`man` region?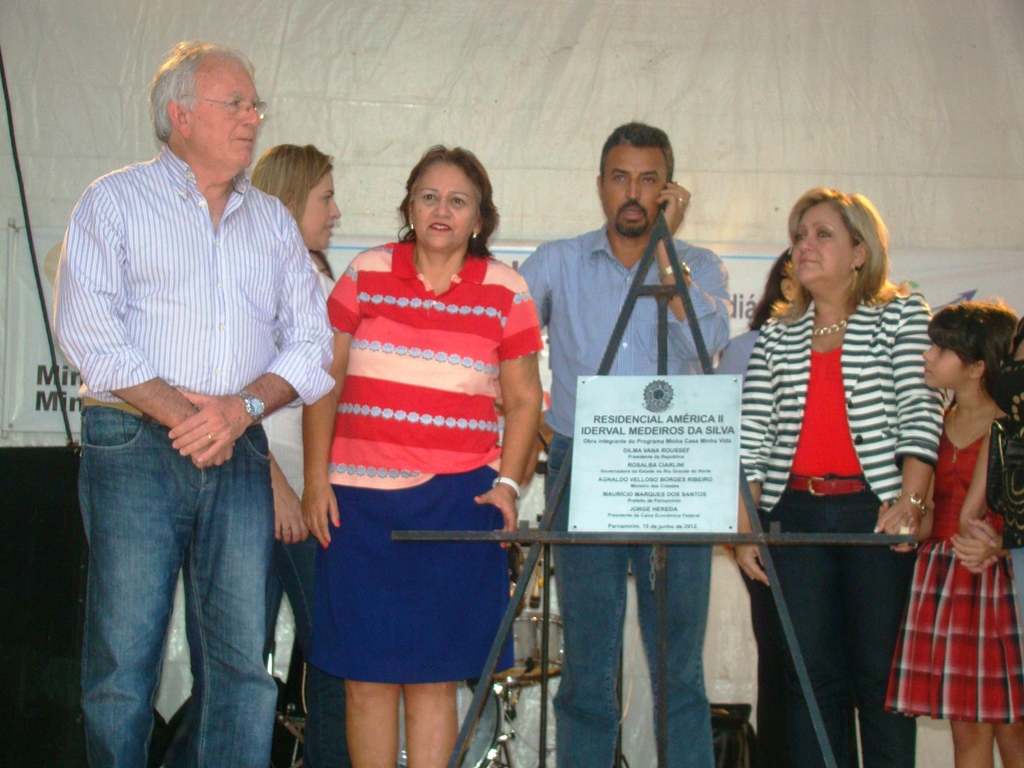
[511,119,737,767]
